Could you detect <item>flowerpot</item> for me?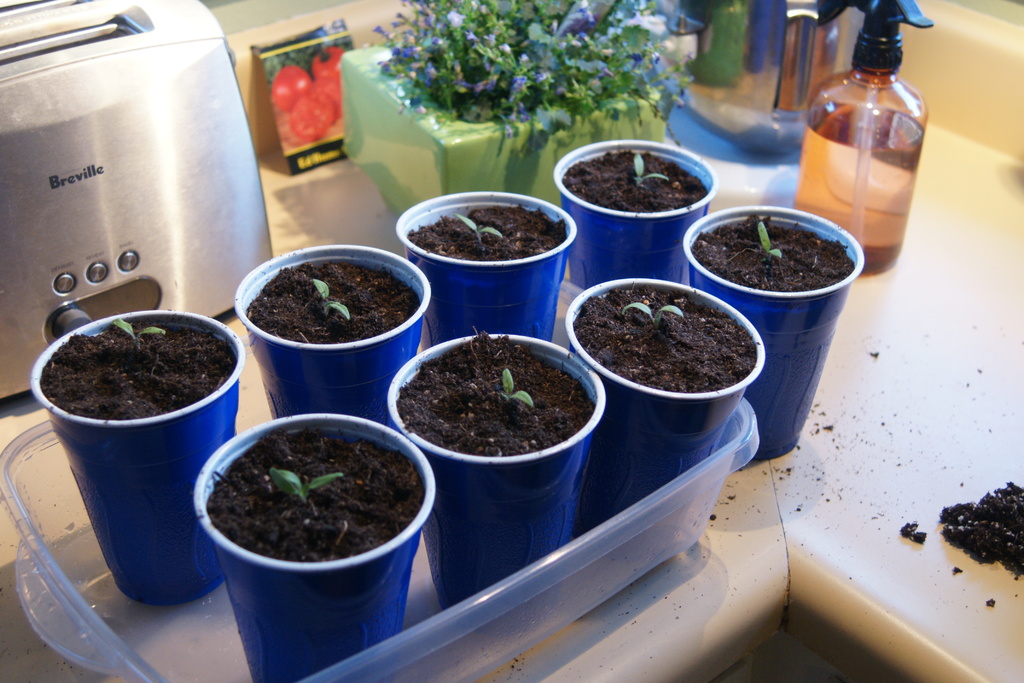
Detection result: (566,277,765,533).
